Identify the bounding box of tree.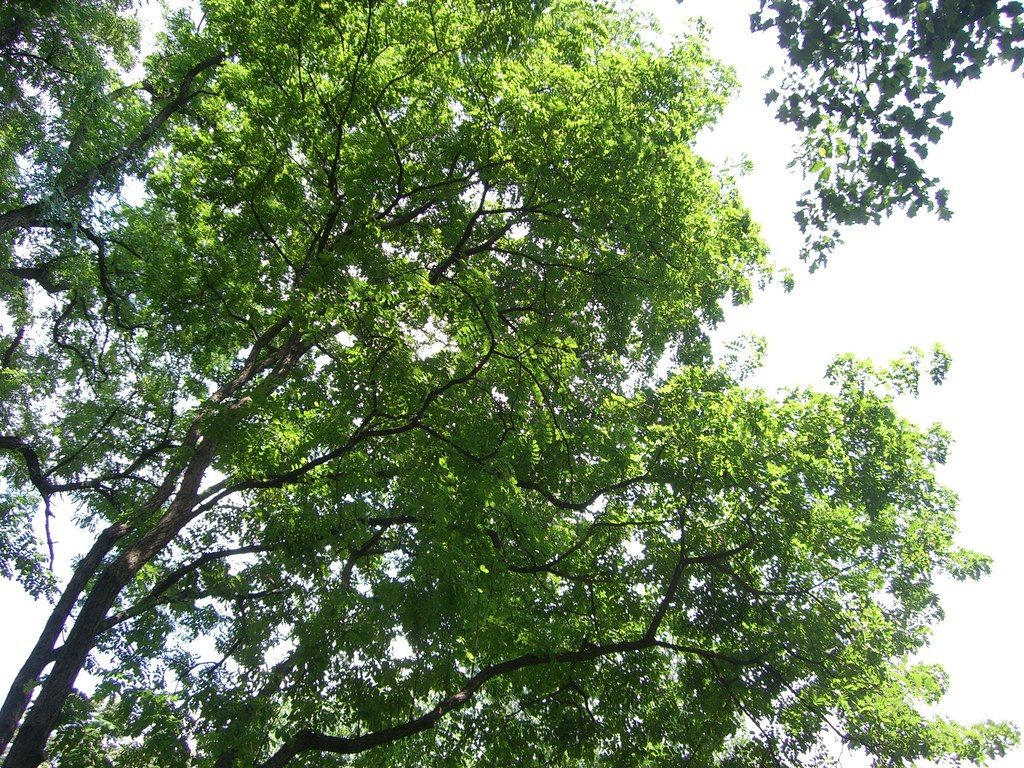
region(39, 7, 967, 755).
